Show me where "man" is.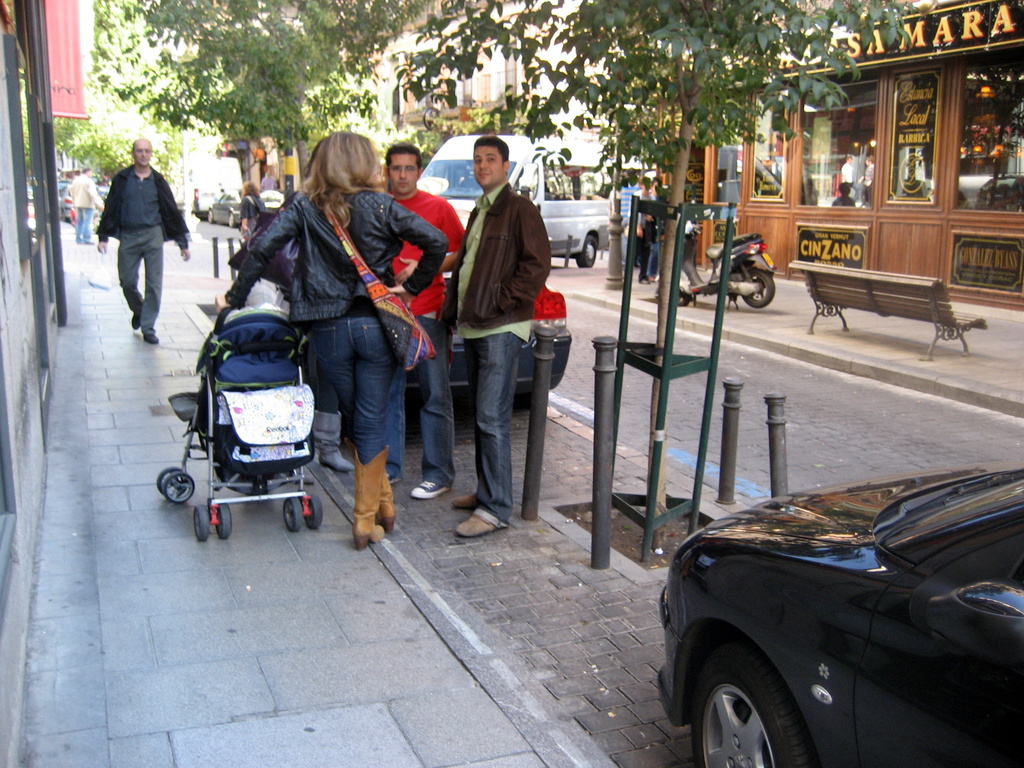
"man" is at box=[94, 139, 191, 350].
